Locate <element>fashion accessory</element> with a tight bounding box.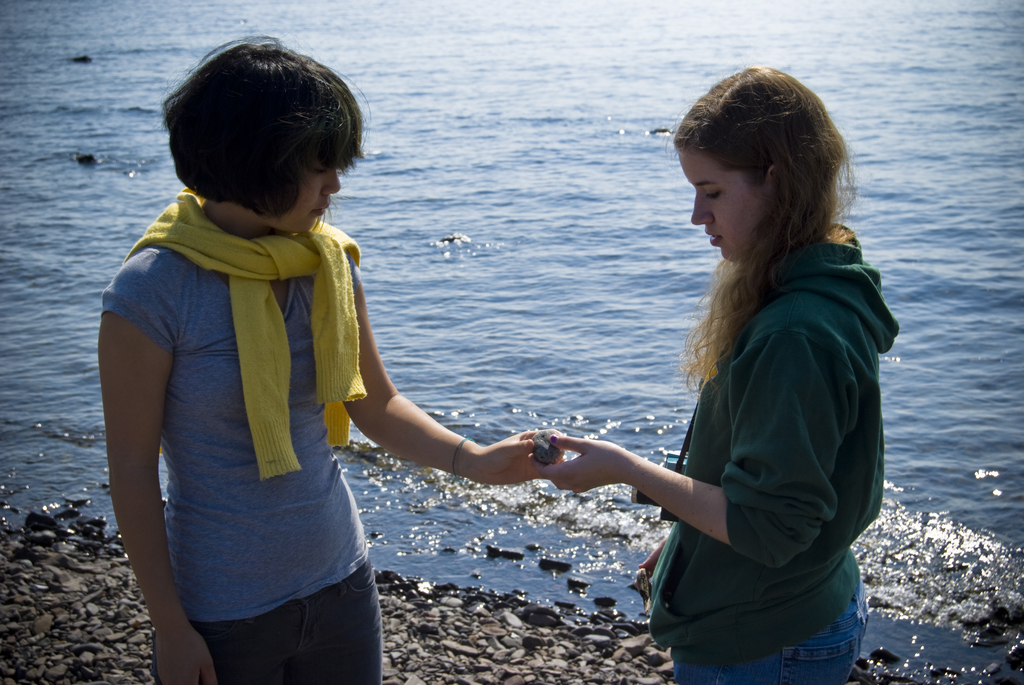
(448, 436, 474, 482).
